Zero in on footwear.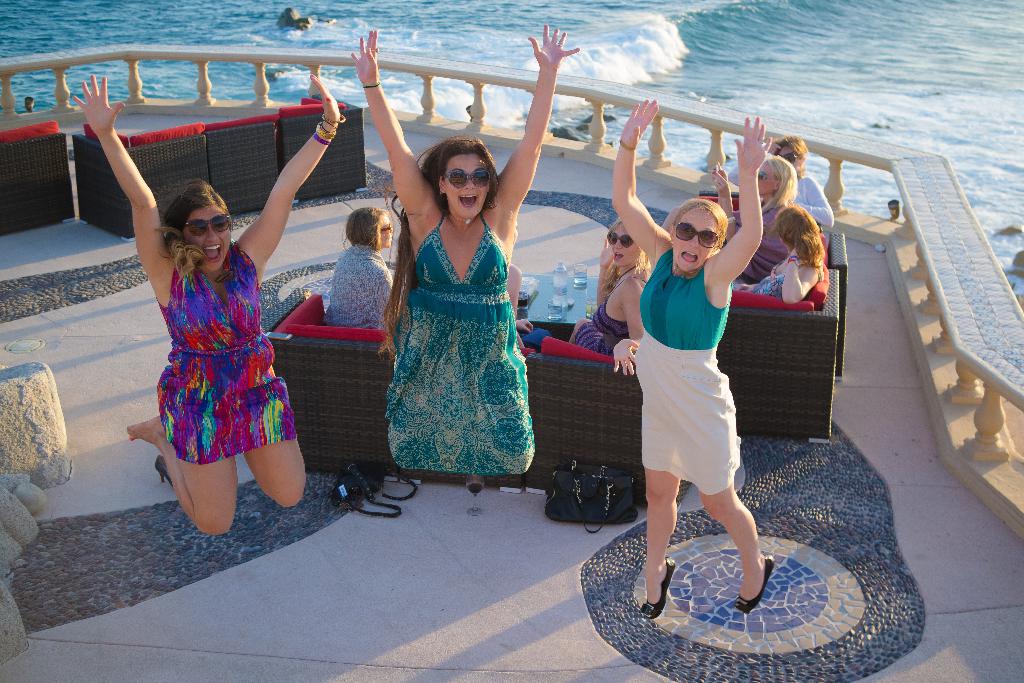
Zeroed in: bbox(735, 553, 776, 620).
